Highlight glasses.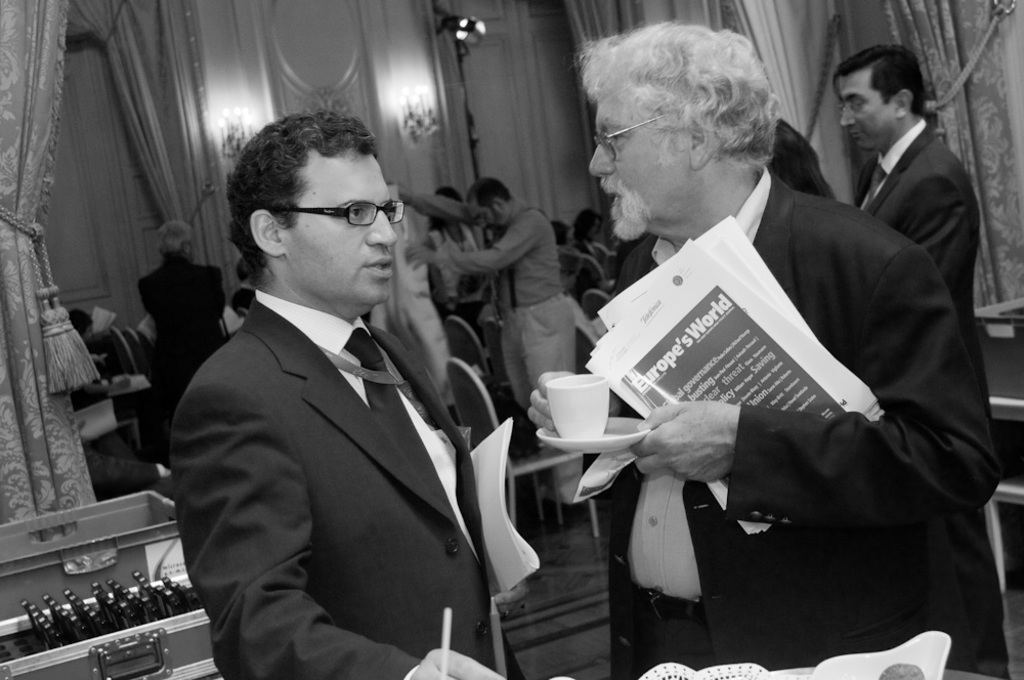
Highlighted region: box=[271, 204, 407, 226].
